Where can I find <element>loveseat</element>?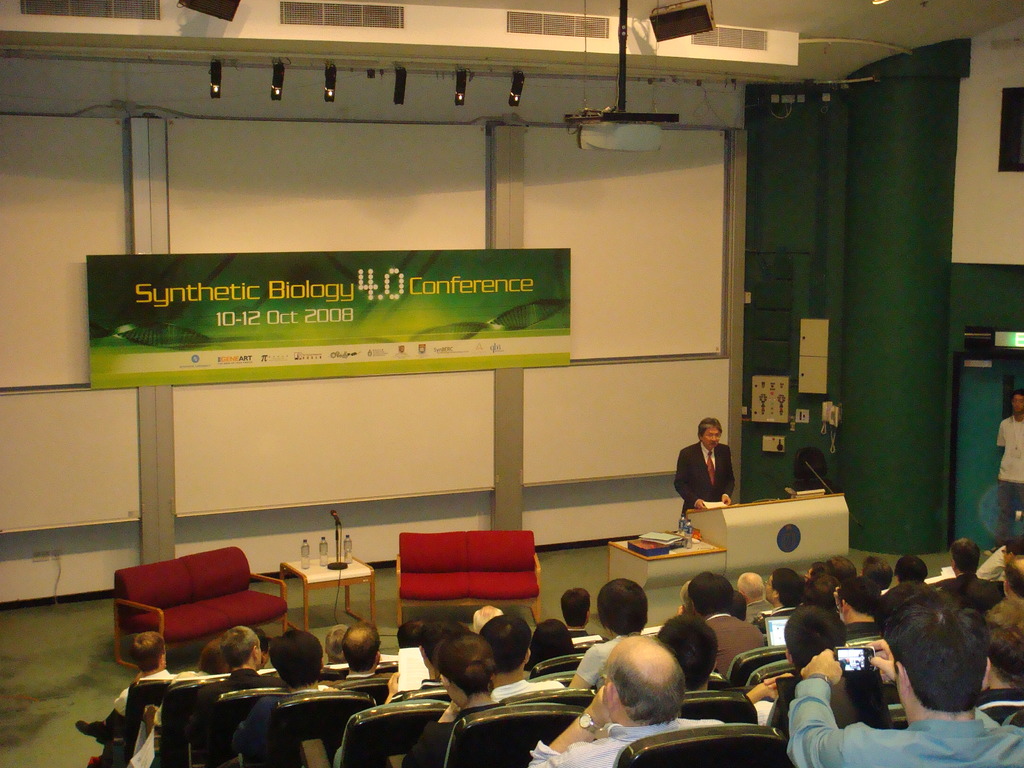
You can find it at box(395, 531, 540, 623).
